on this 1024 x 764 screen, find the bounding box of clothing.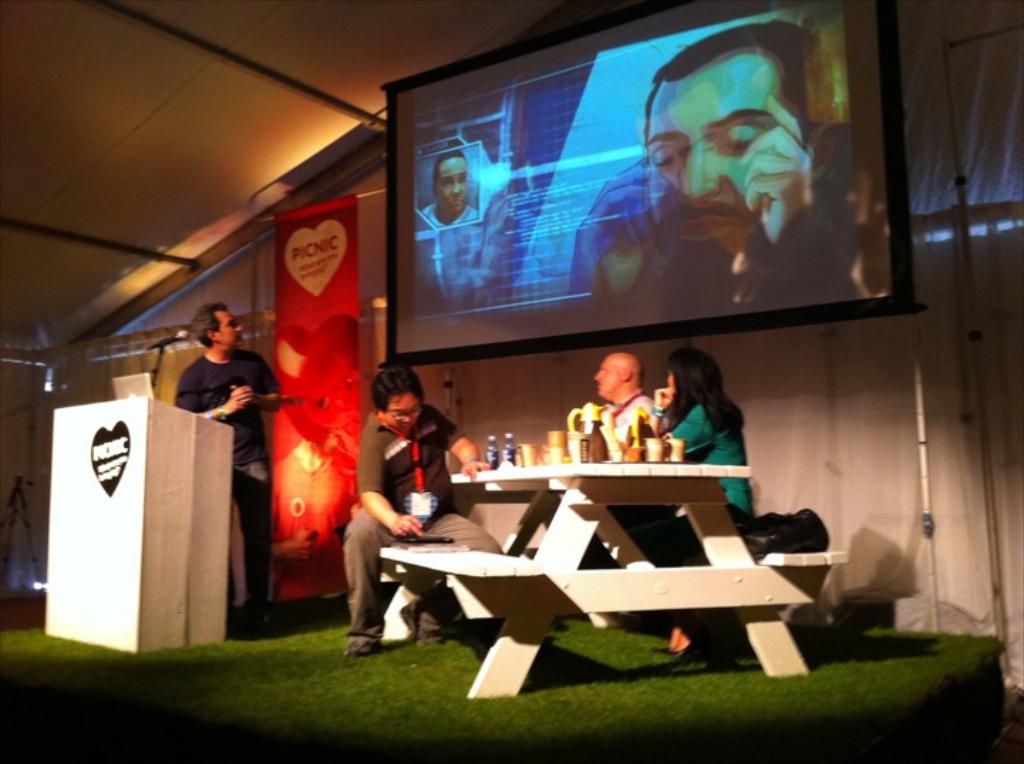
Bounding box: x1=165 y1=334 x2=277 y2=585.
